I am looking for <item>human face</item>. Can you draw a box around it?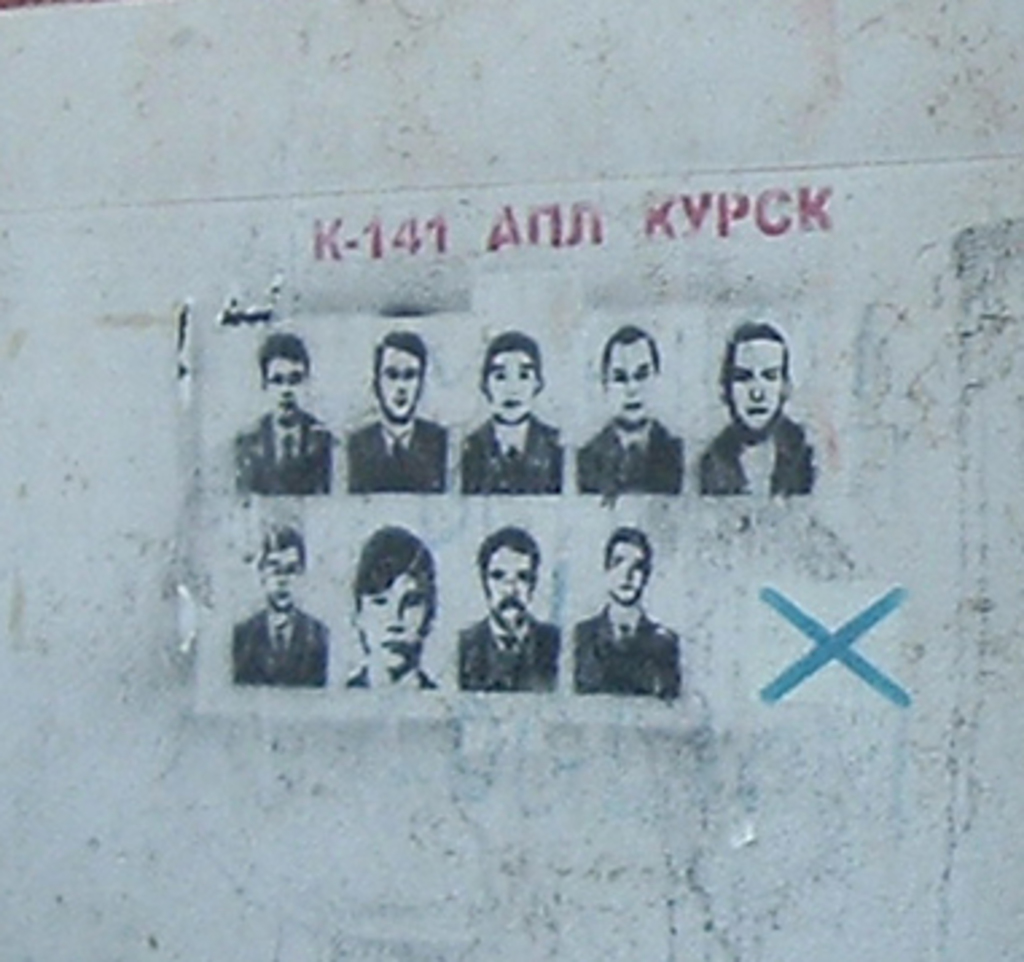
Sure, the bounding box is 349, 588, 433, 672.
